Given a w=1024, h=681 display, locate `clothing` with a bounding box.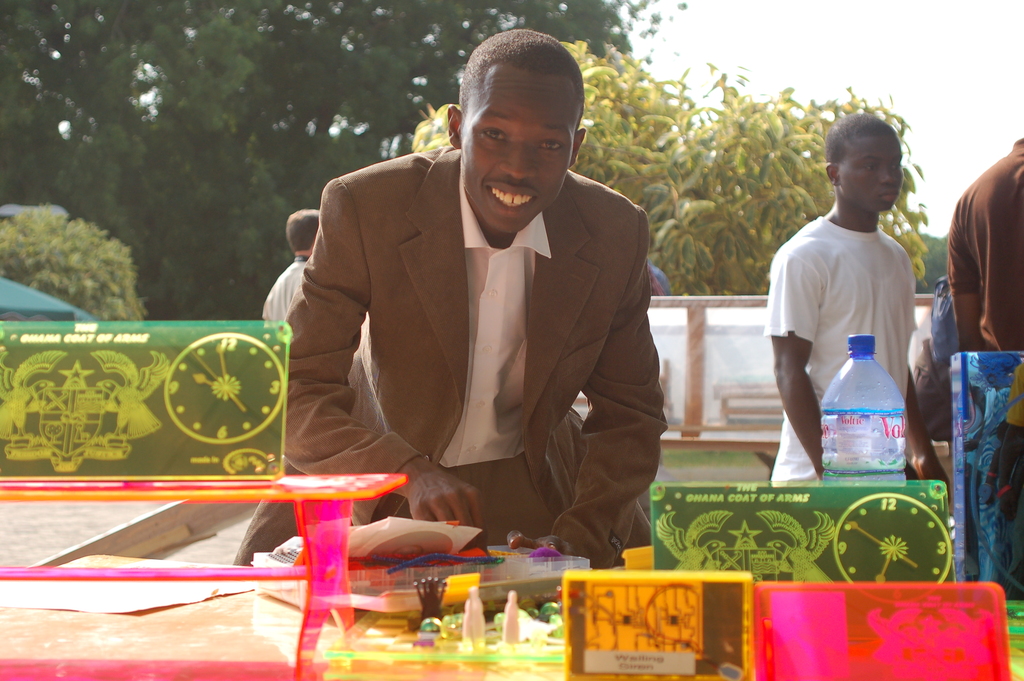
Located: (264,144,664,547).
